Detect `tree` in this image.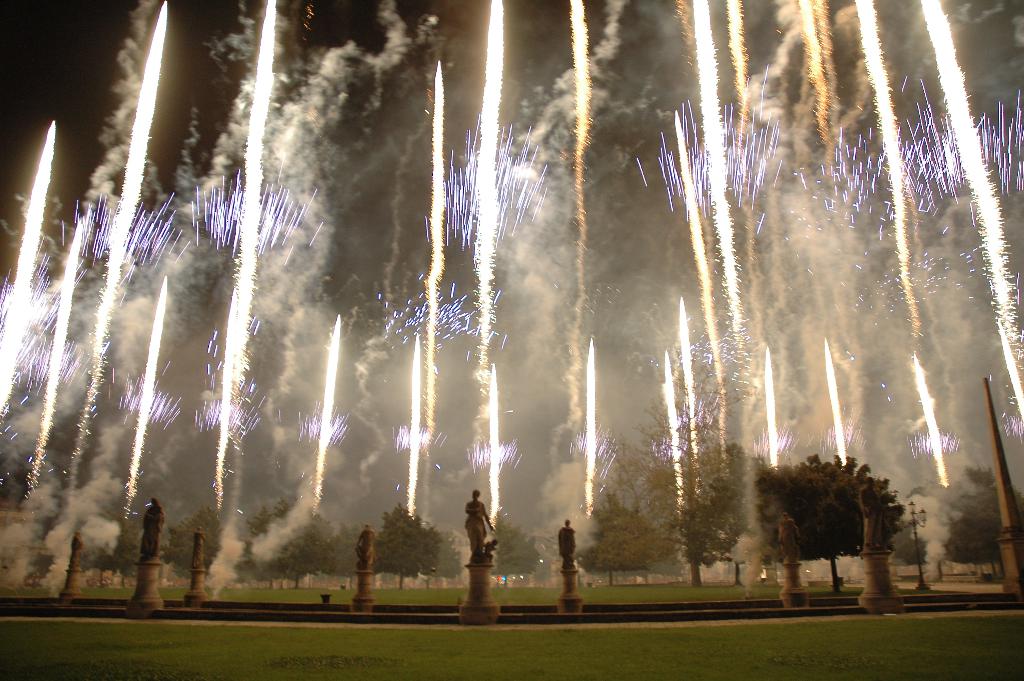
Detection: bbox=[420, 527, 444, 587].
